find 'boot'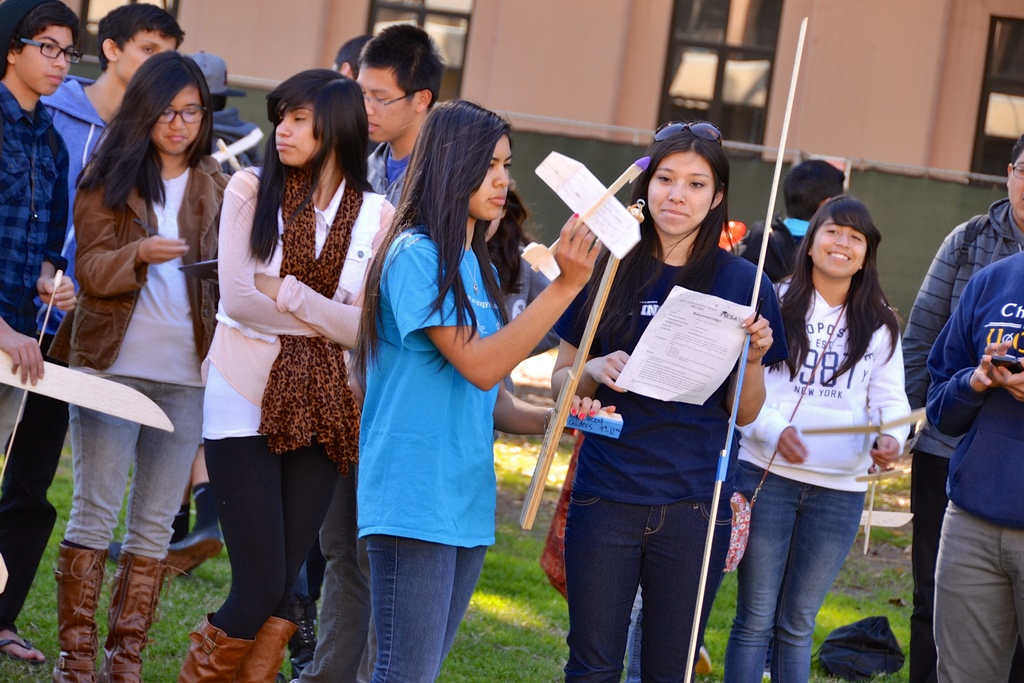
<region>49, 544, 111, 682</region>
